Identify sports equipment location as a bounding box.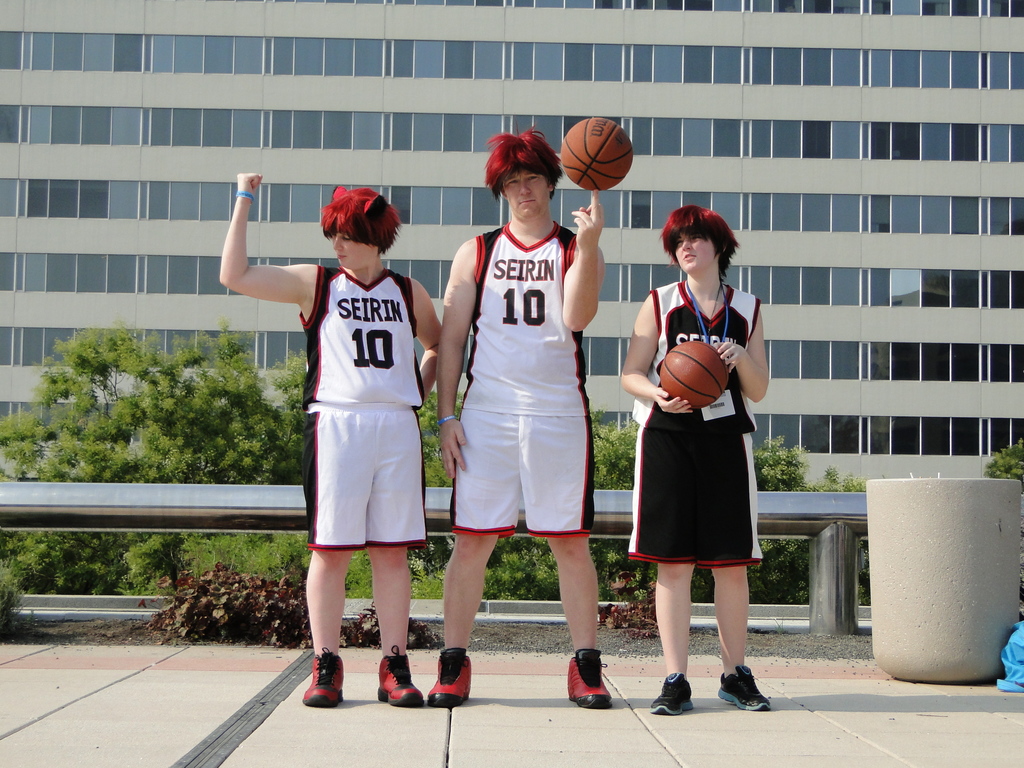
locate(718, 666, 770, 714).
